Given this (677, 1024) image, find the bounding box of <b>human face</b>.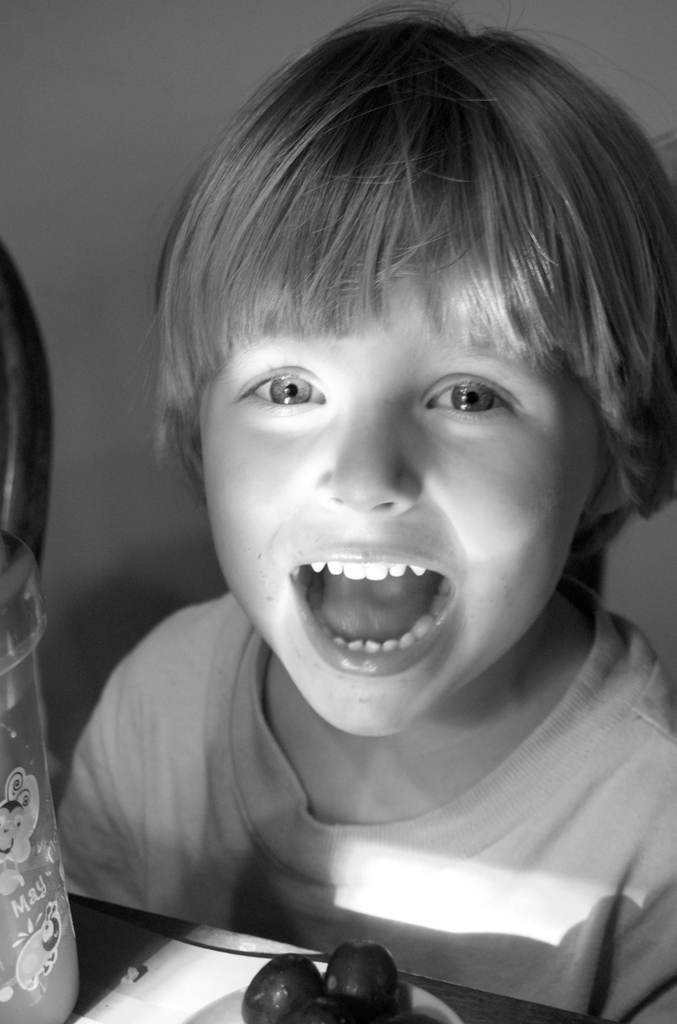
<box>201,274,597,736</box>.
